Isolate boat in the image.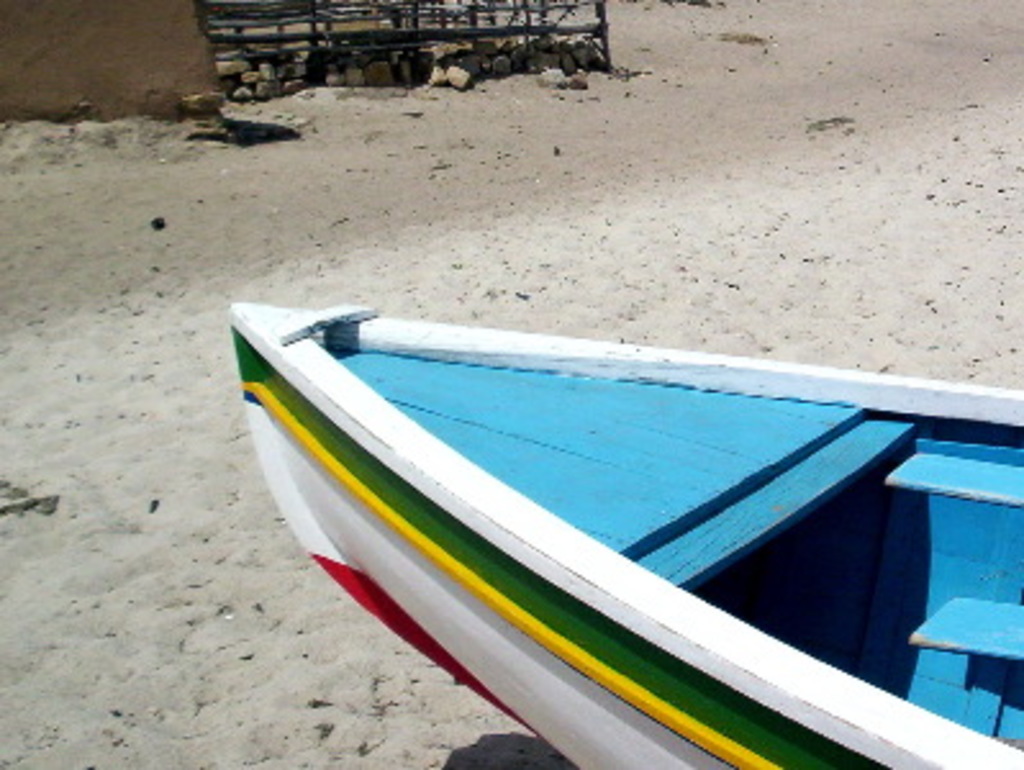
Isolated region: 226/262/1023/726.
